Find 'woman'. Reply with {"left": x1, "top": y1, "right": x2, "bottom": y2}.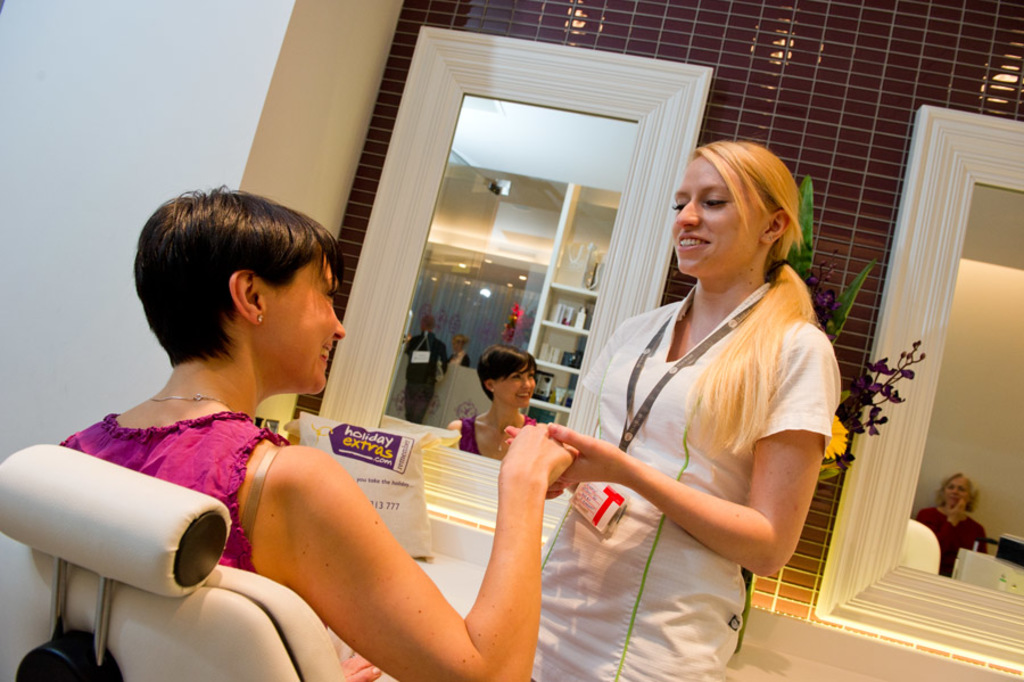
{"left": 49, "top": 183, "right": 583, "bottom": 681}.
